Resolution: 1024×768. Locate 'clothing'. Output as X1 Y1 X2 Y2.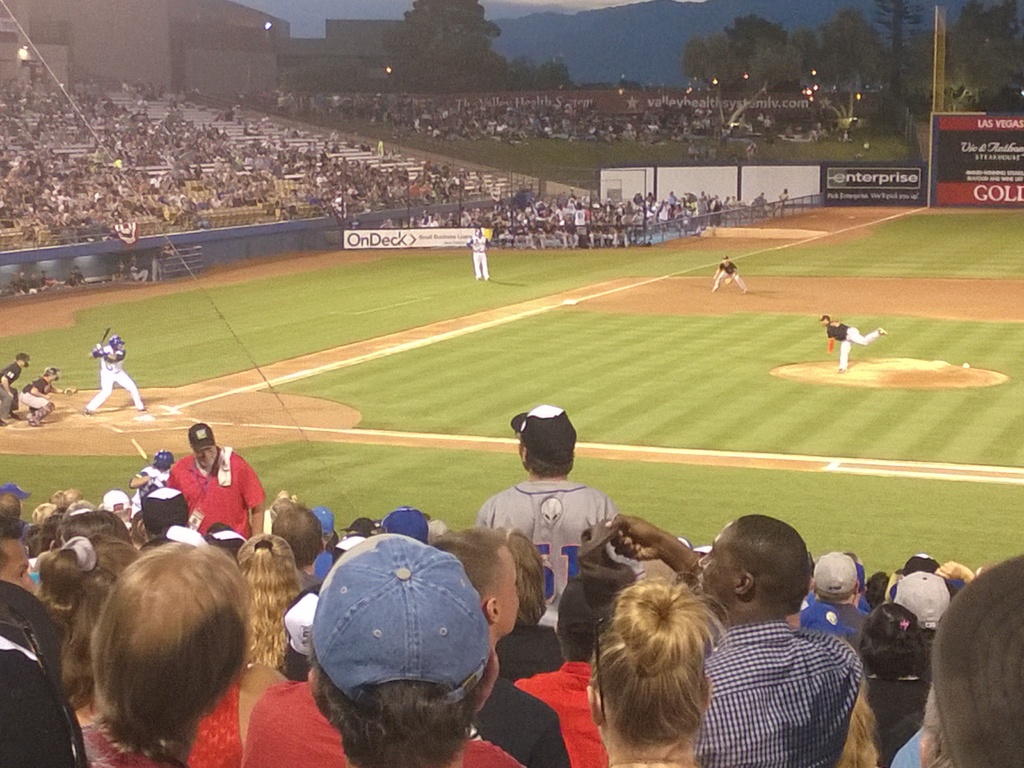
827 321 880 371.
